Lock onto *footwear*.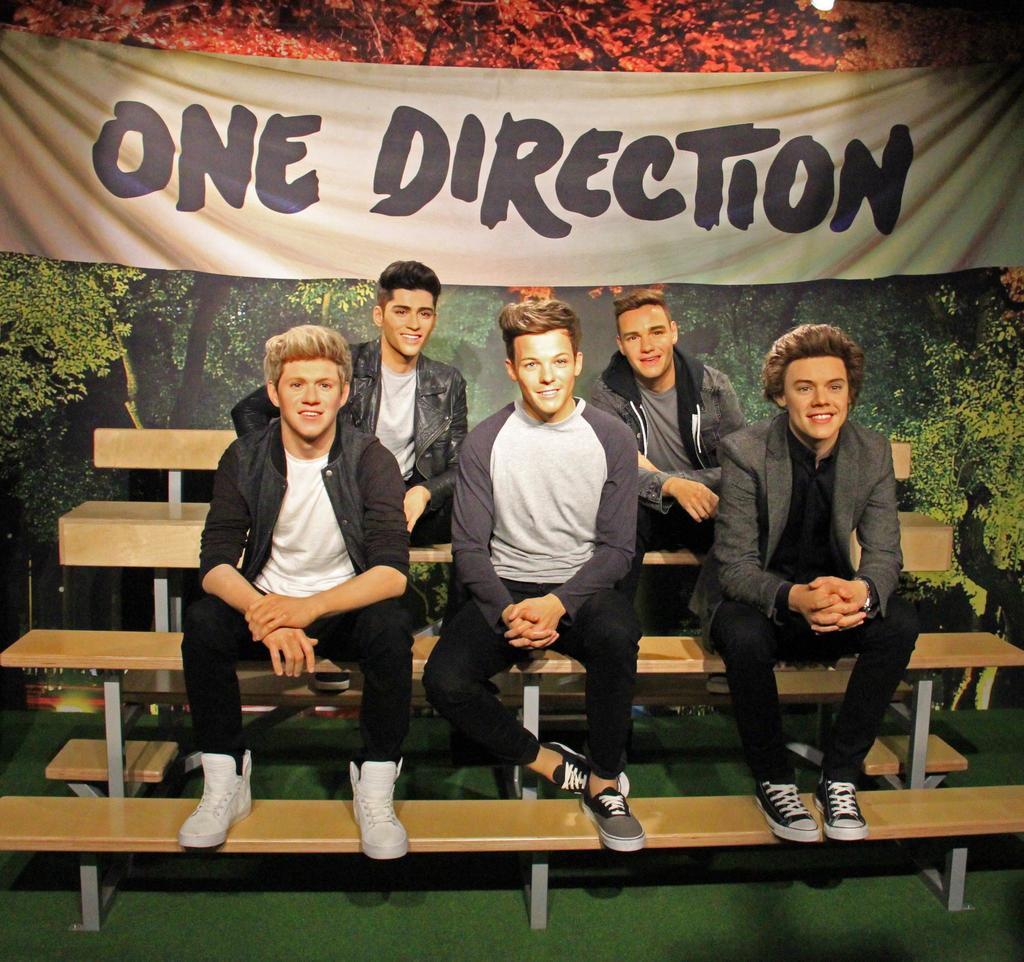
Locked: <region>173, 751, 252, 846</region>.
